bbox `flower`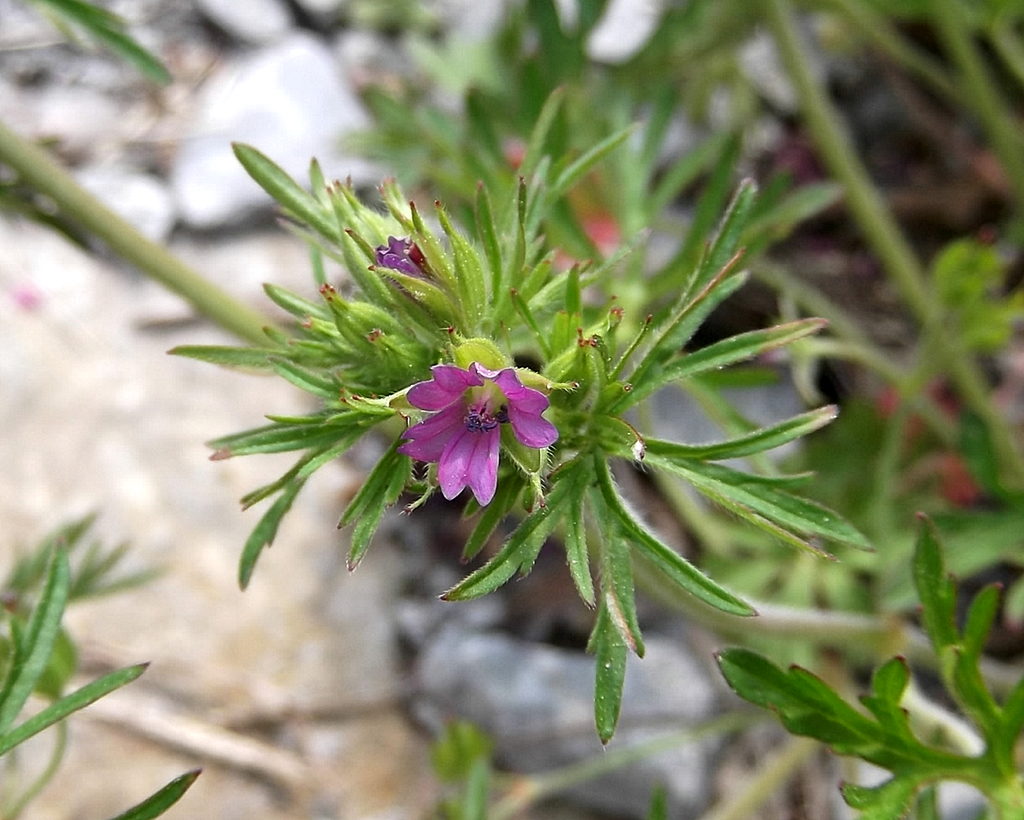
bbox=[389, 344, 557, 507]
